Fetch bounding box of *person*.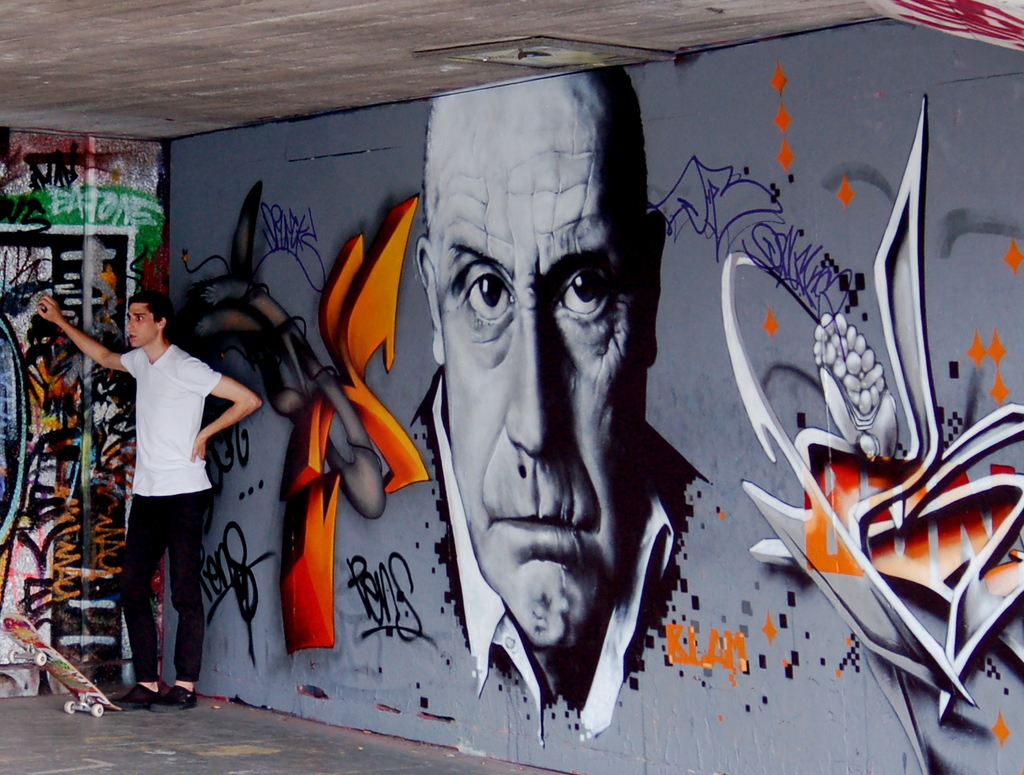
Bbox: Rect(36, 290, 267, 707).
